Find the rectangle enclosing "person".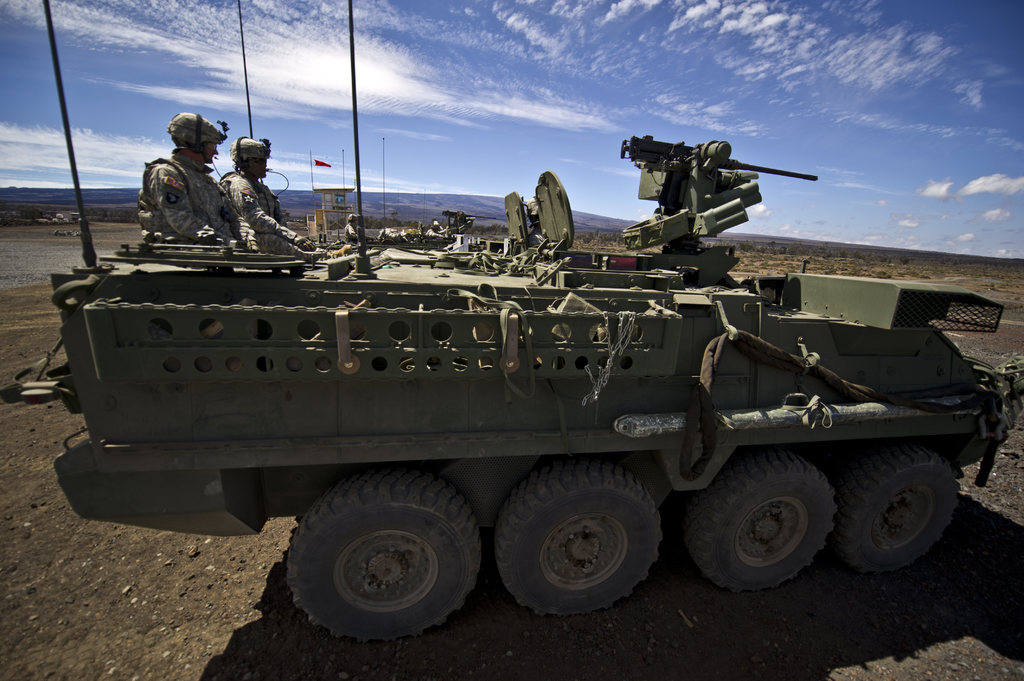
(x1=132, y1=108, x2=237, y2=244).
